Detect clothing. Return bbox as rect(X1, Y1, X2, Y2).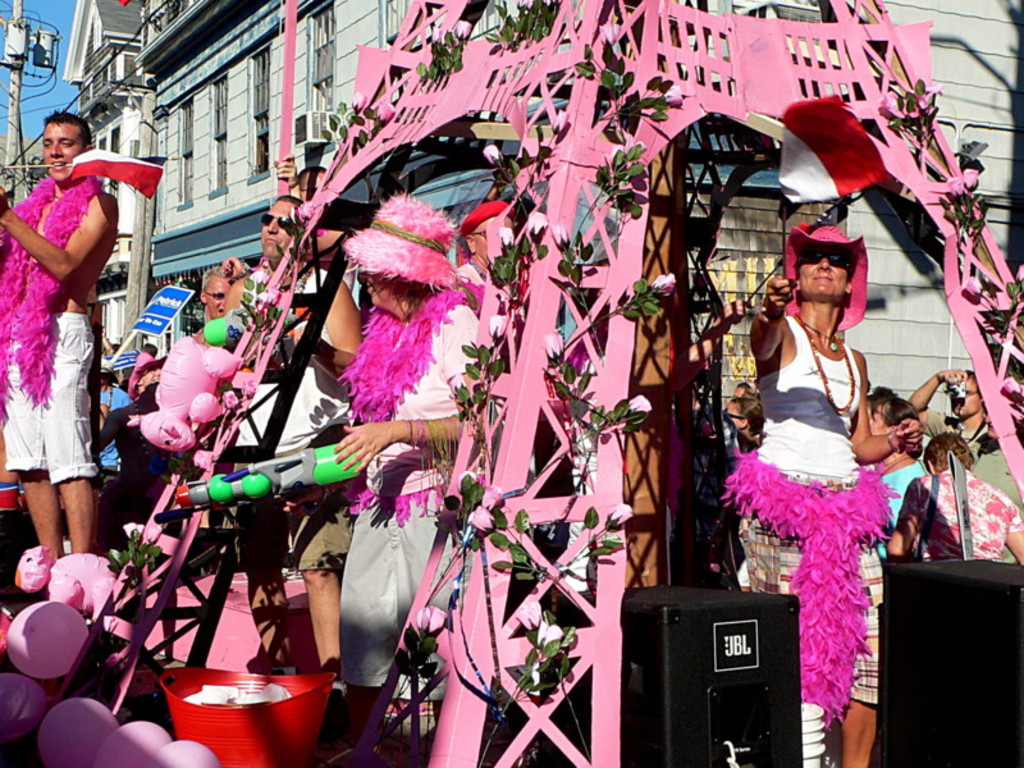
rect(95, 388, 163, 481).
